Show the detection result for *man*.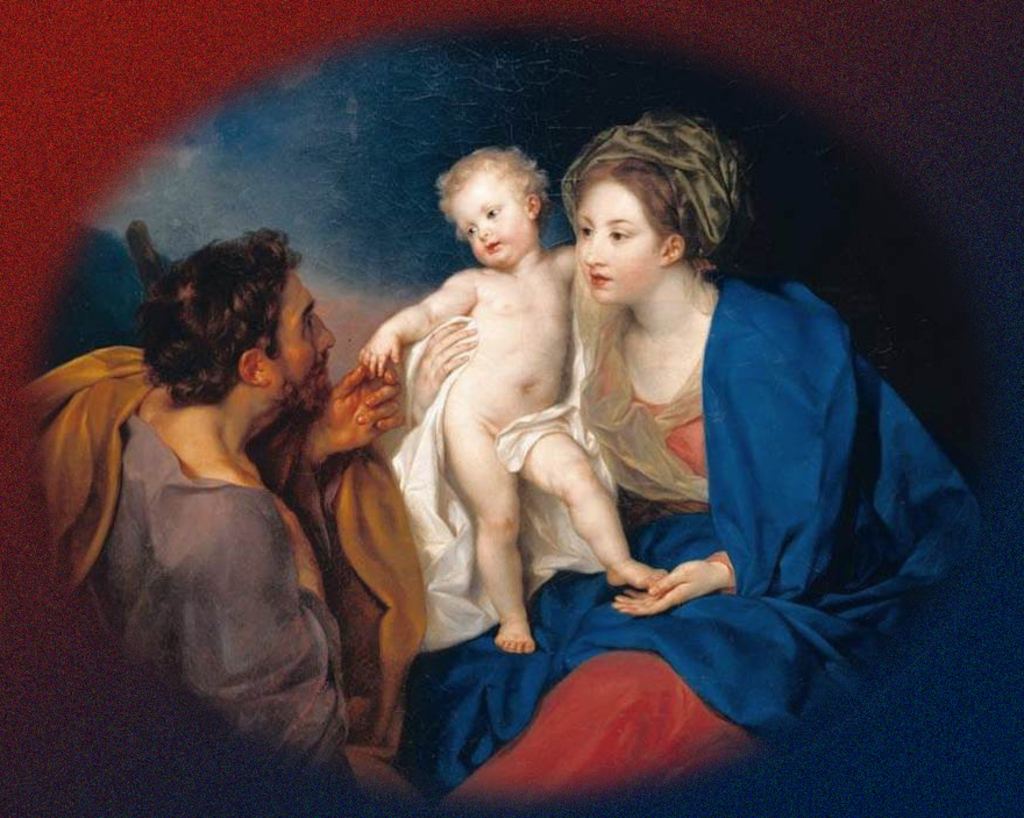
Rect(5, 234, 410, 816).
